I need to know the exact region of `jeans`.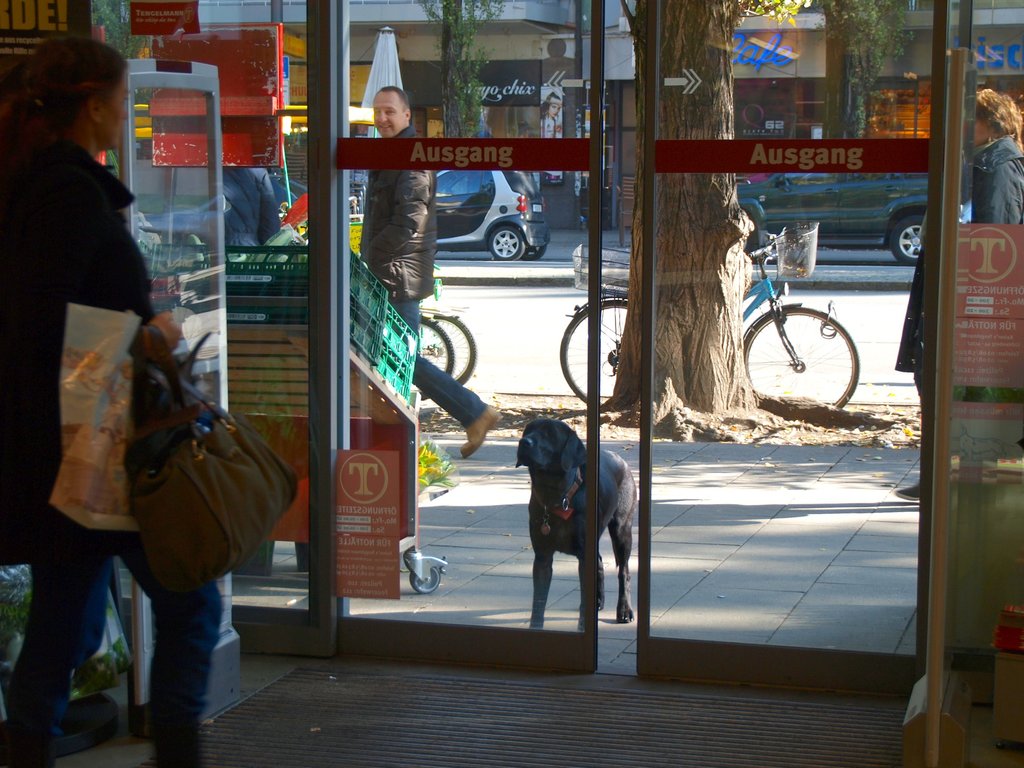
Region: [x1=391, y1=295, x2=488, y2=425].
